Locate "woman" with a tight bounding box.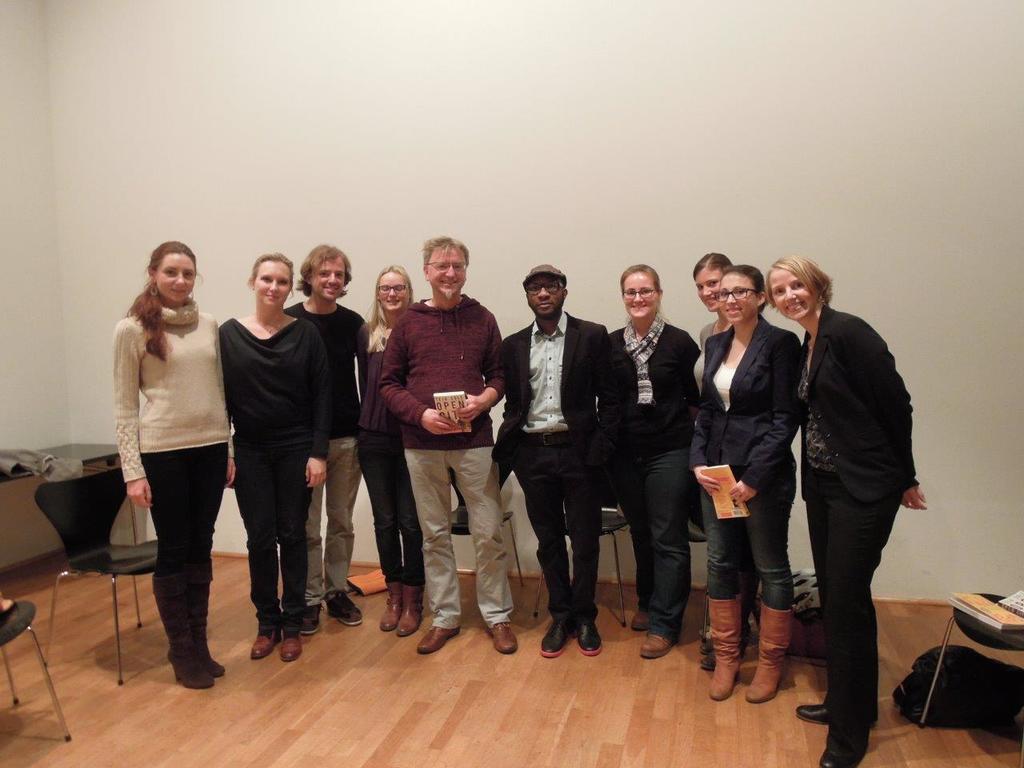
(222,250,333,662).
